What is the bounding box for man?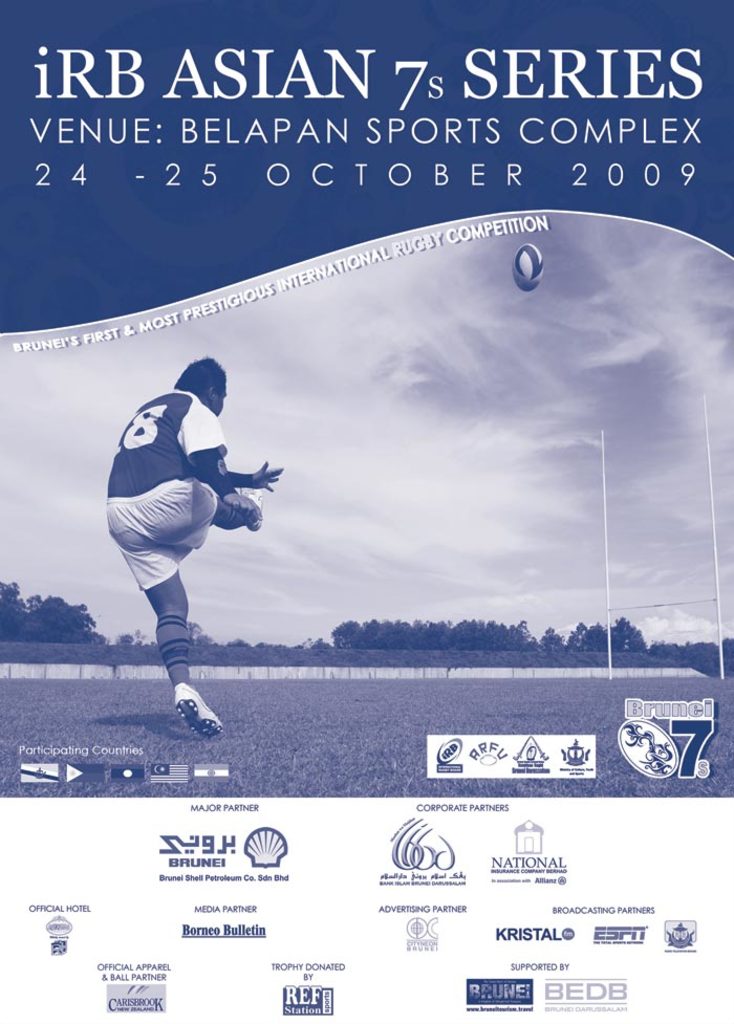
<box>102,345,289,739</box>.
